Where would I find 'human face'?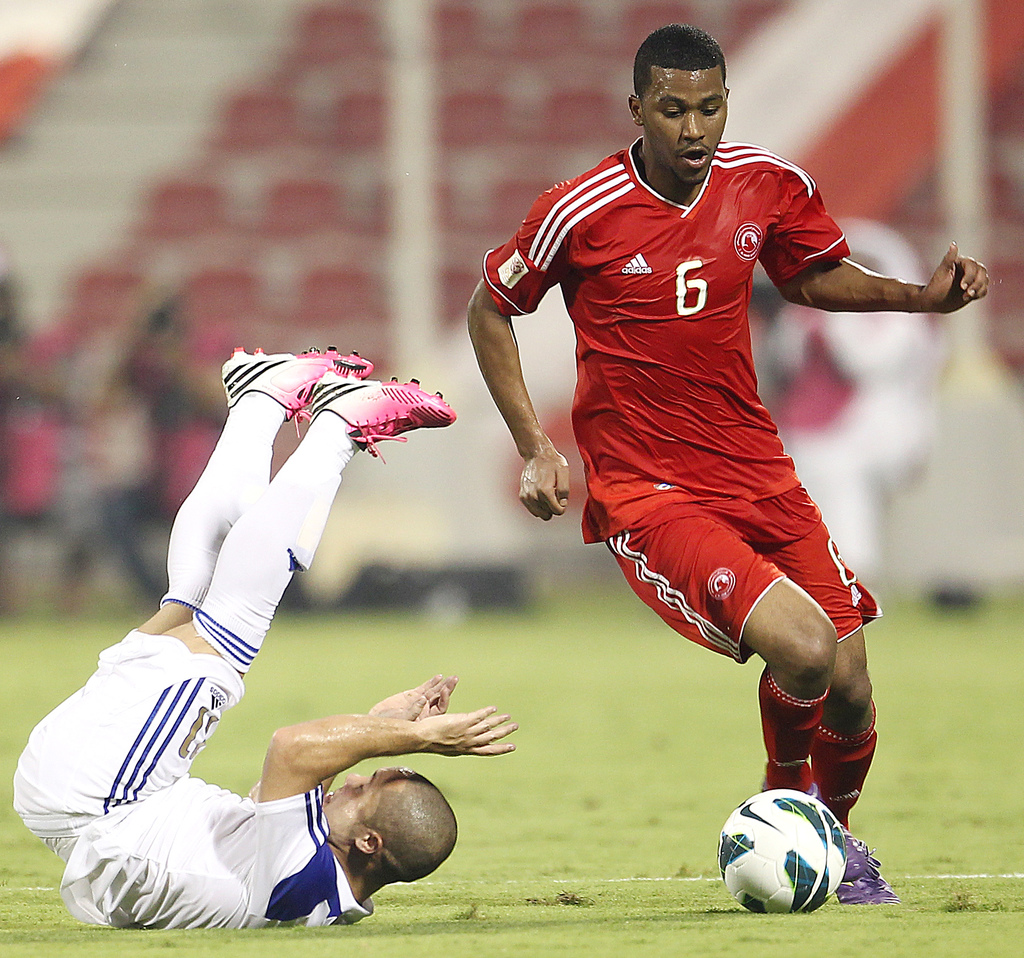
At (646,72,728,183).
